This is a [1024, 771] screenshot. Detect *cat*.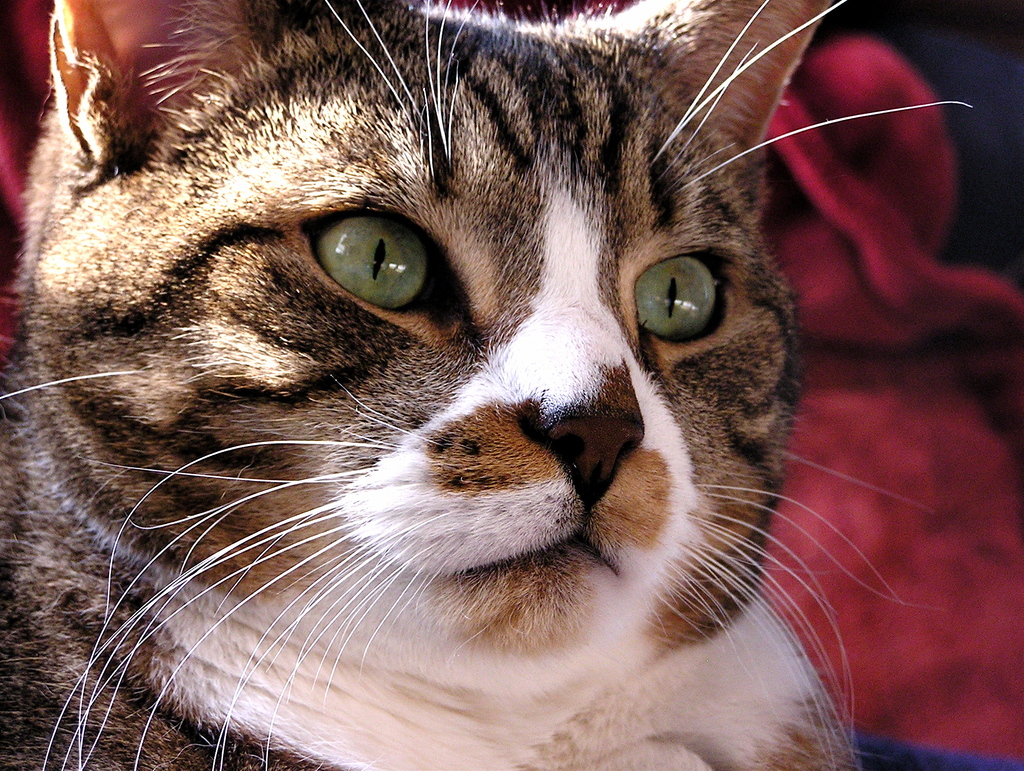
x1=0, y1=0, x2=993, y2=770.
